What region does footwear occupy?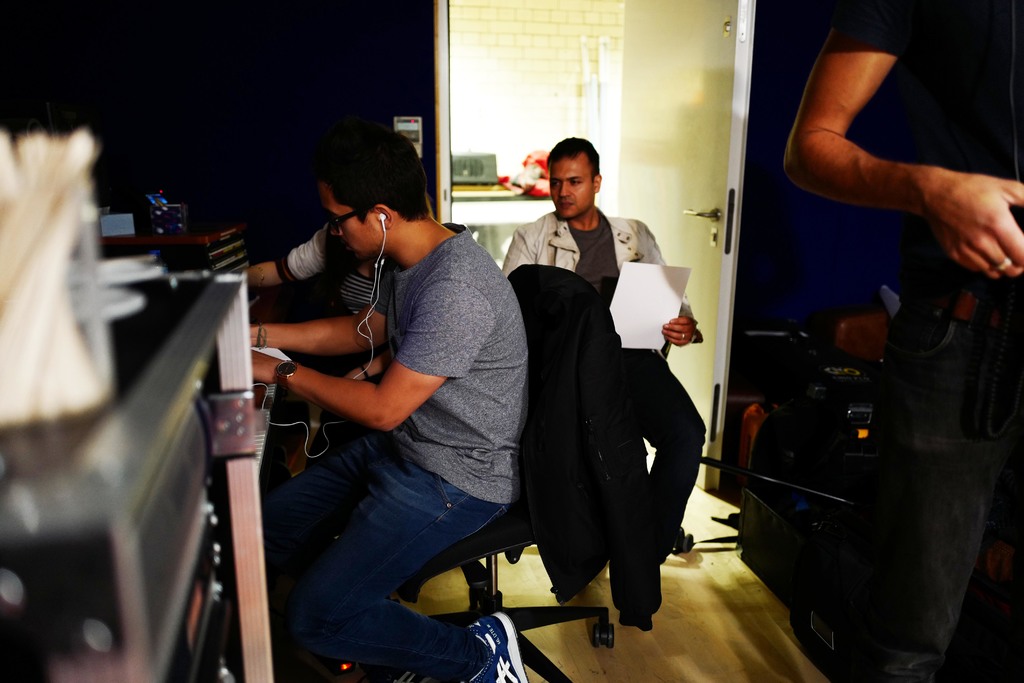
box(467, 613, 531, 682).
